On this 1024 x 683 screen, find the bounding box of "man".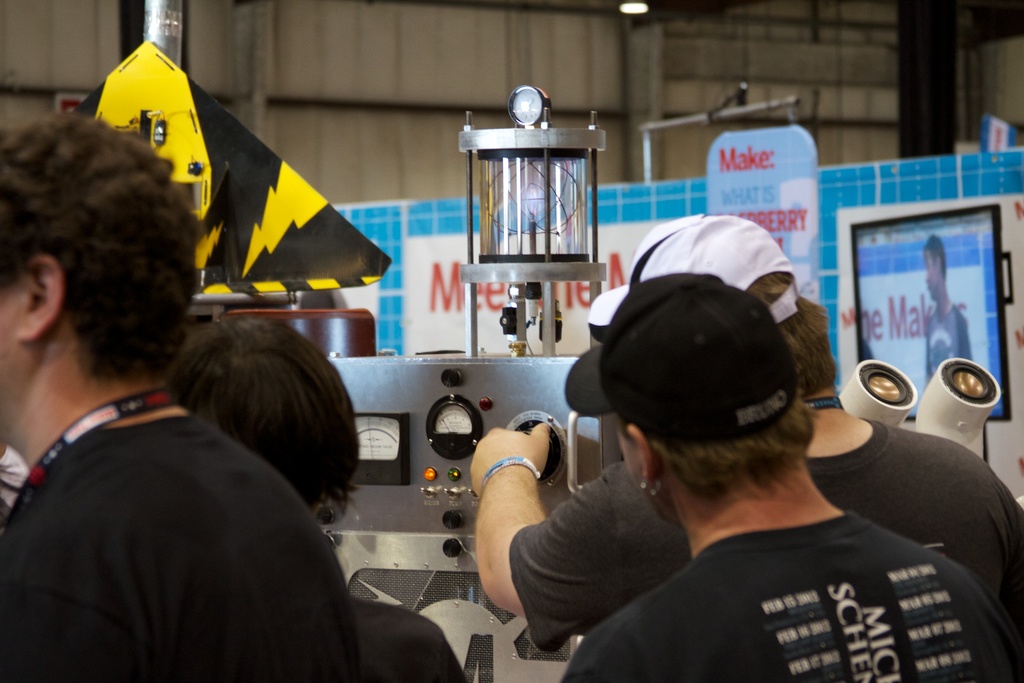
Bounding box: [470,211,1023,682].
